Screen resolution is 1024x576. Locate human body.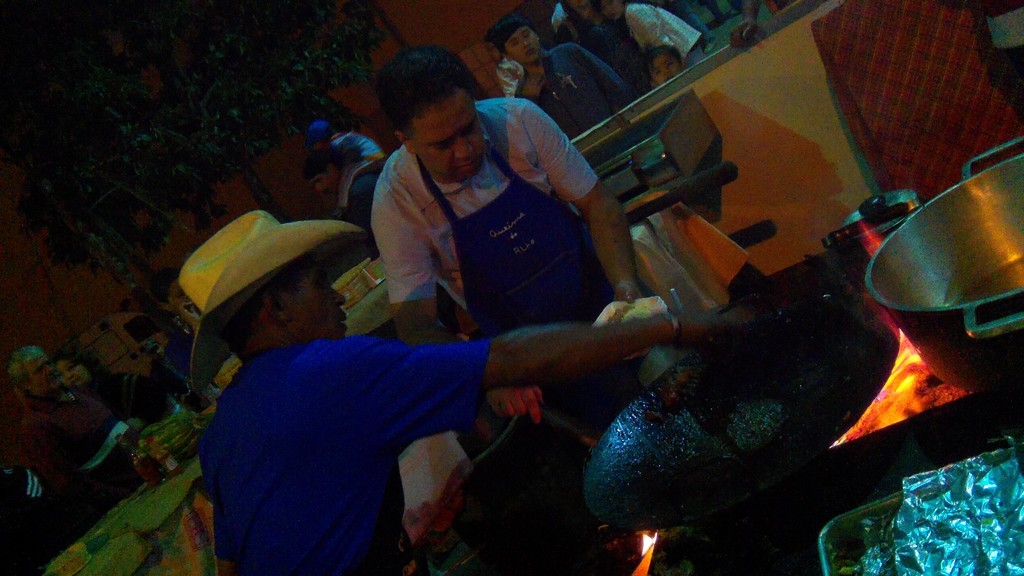
[left=526, top=20, right=627, bottom=154].
